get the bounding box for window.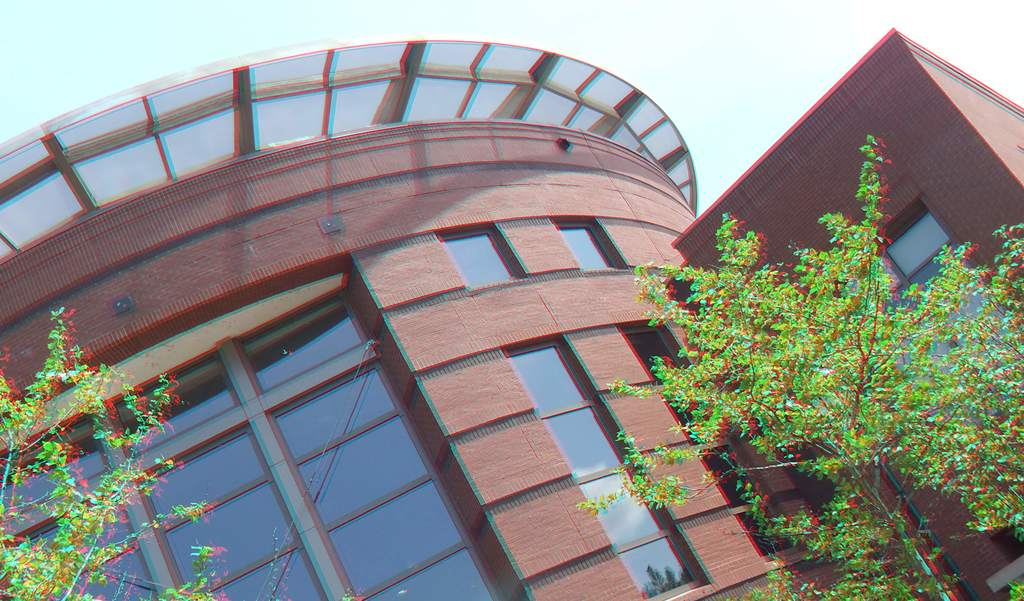
box=[554, 220, 625, 277].
